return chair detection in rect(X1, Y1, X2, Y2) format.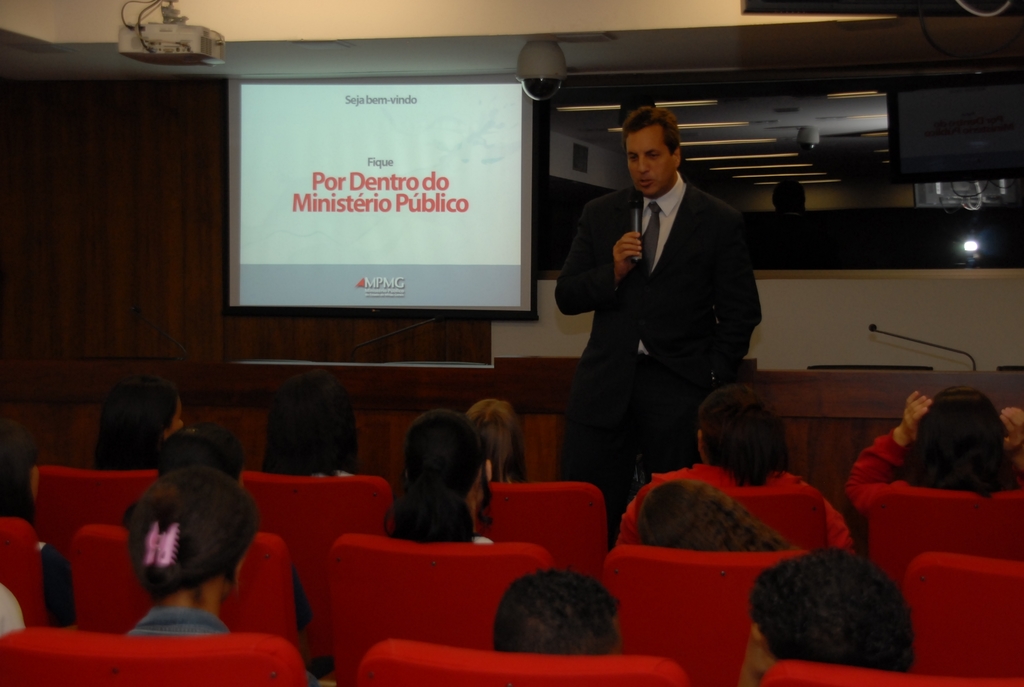
rect(871, 484, 1023, 595).
